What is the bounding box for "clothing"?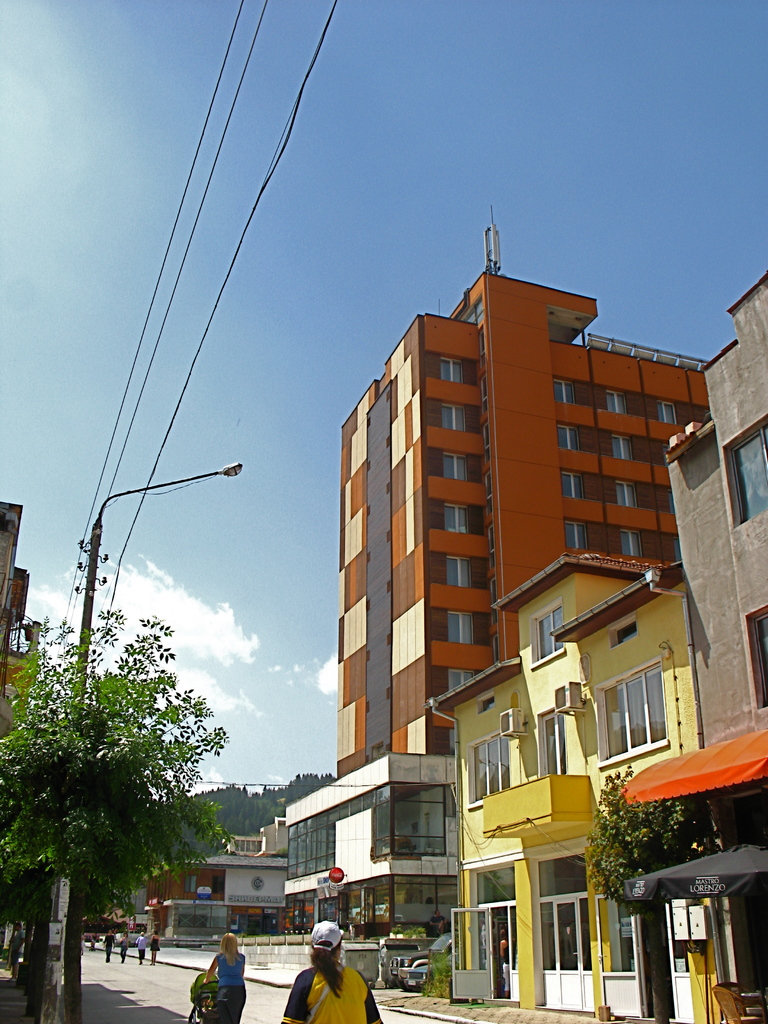
bbox=[122, 938, 129, 957].
